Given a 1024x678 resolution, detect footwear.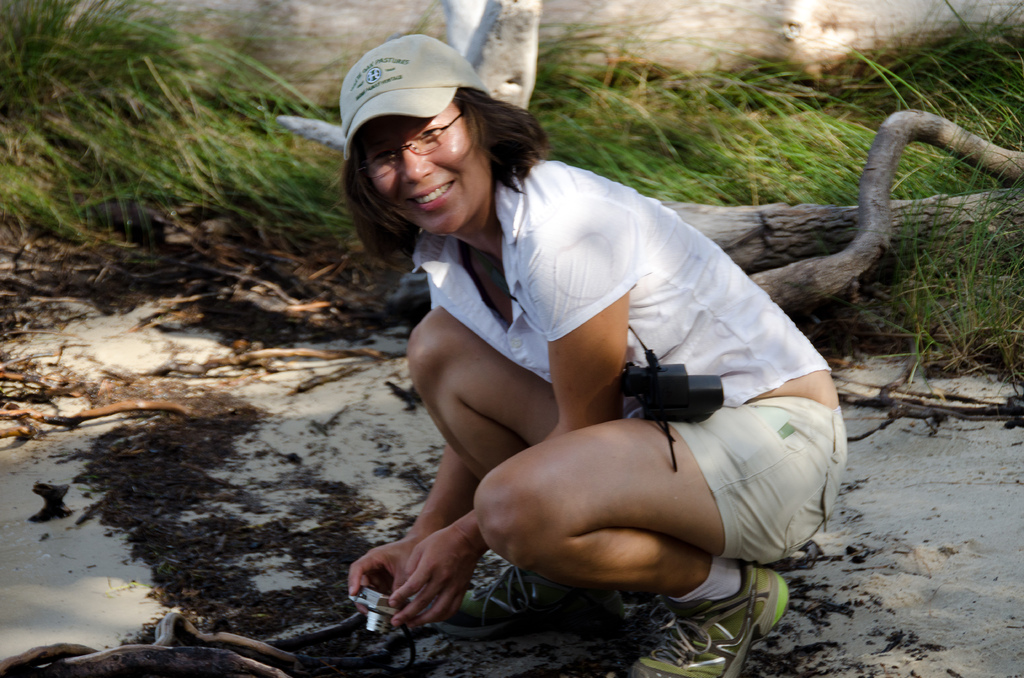
x1=637 y1=565 x2=786 y2=663.
